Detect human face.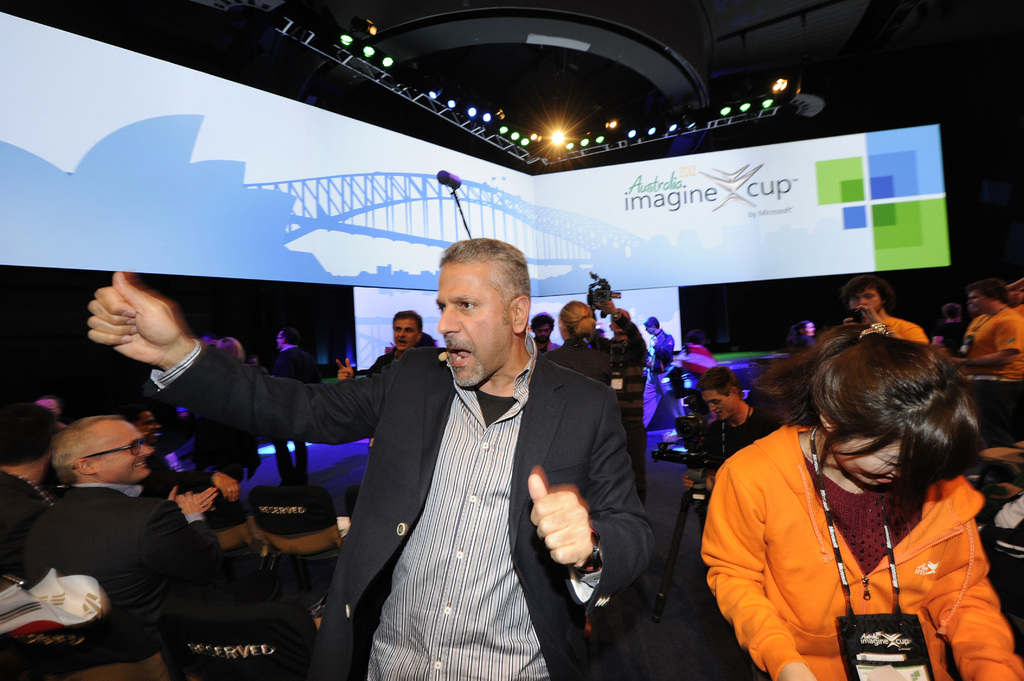
Detected at region(536, 319, 550, 344).
